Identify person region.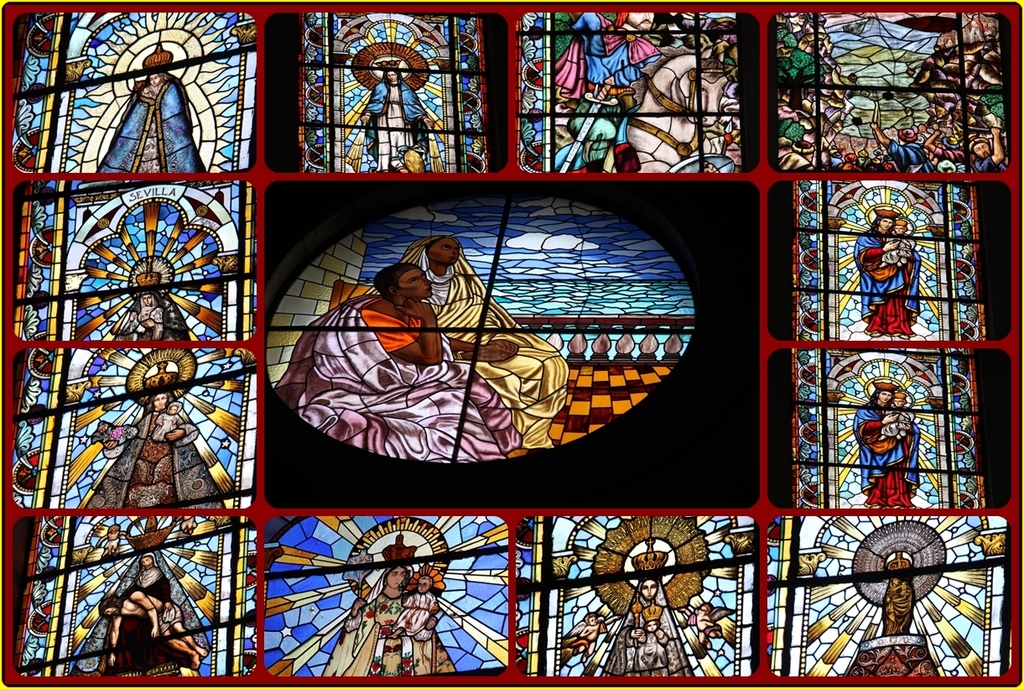
Region: <region>878, 392, 906, 451</region>.
